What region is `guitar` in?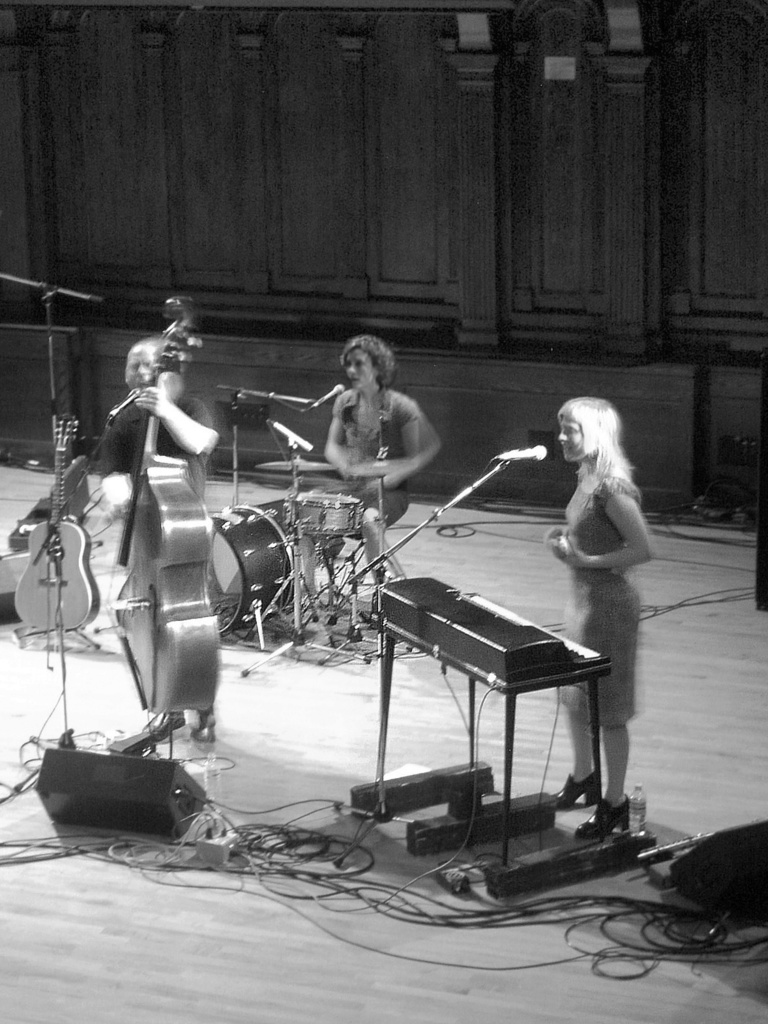
x1=11 y1=415 x2=100 y2=637.
